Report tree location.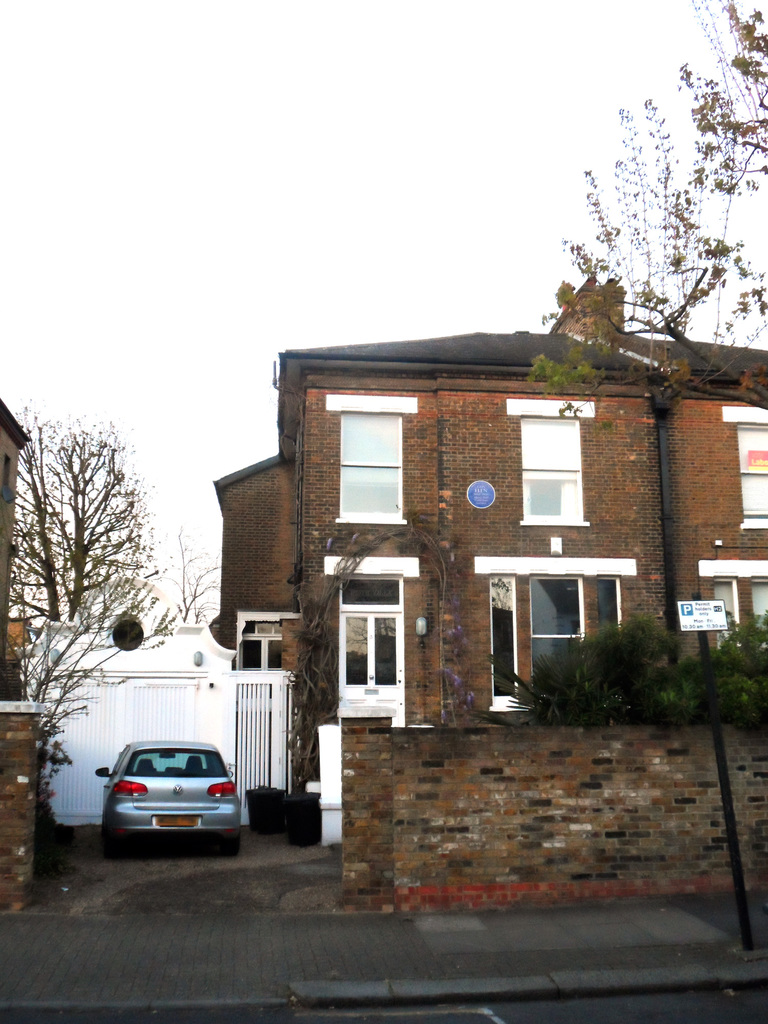
Report: box=[538, 136, 746, 365].
